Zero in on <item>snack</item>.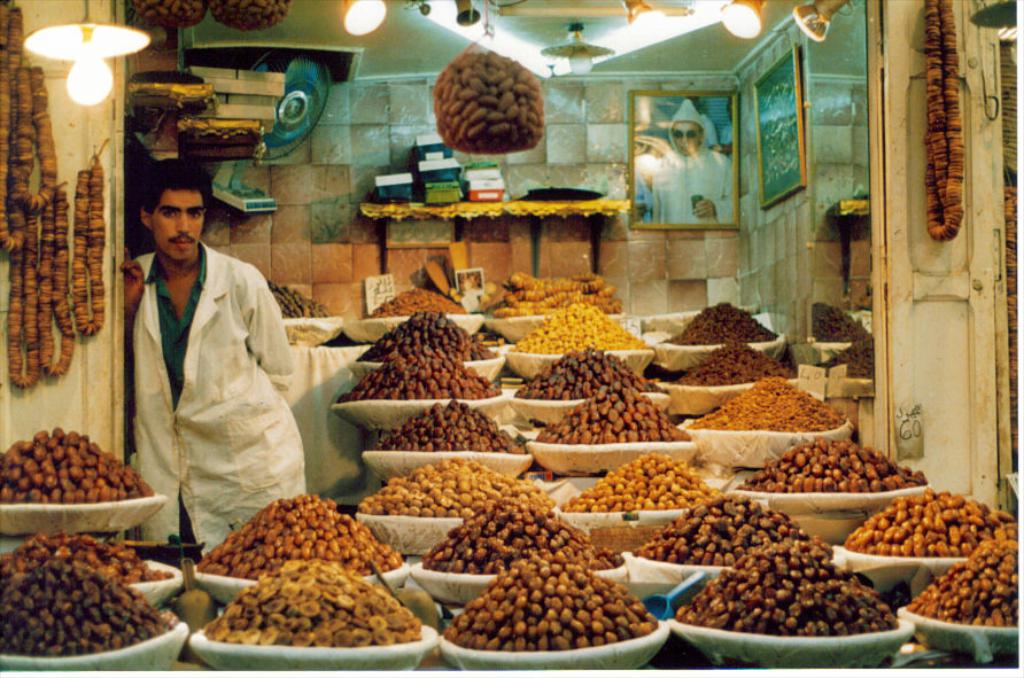
Zeroed in: [918,0,955,239].
